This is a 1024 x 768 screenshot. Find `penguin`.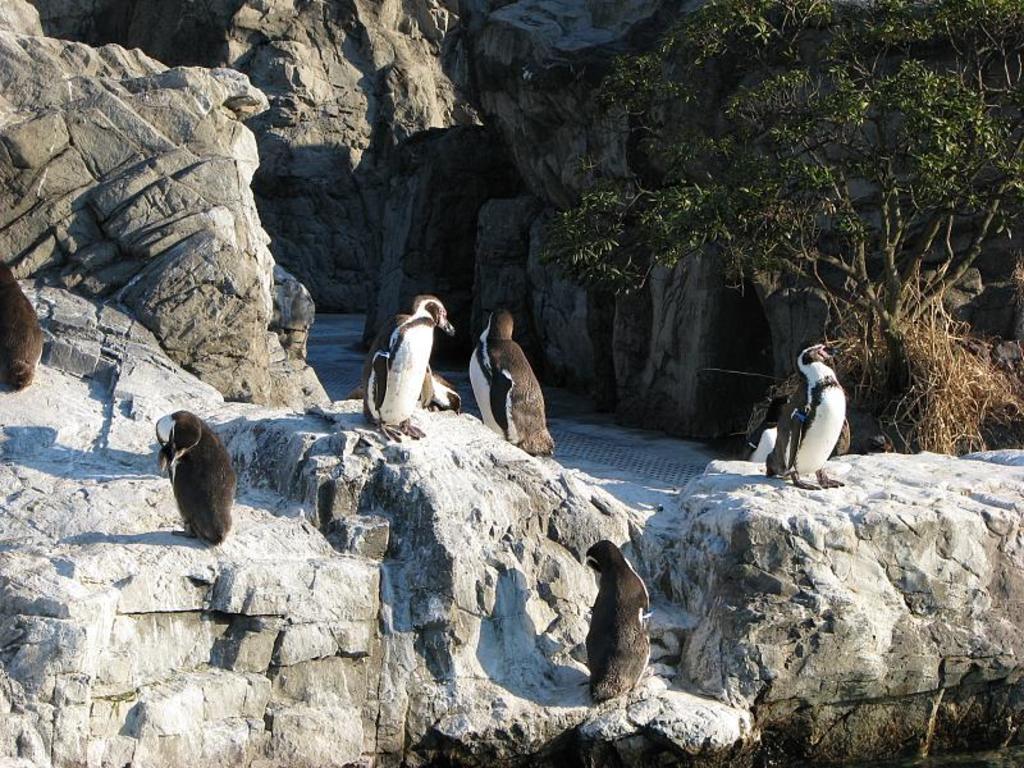
Bounding box: {"x1": 588, "y1": 536, "x2": 652, "y2": 701}.
